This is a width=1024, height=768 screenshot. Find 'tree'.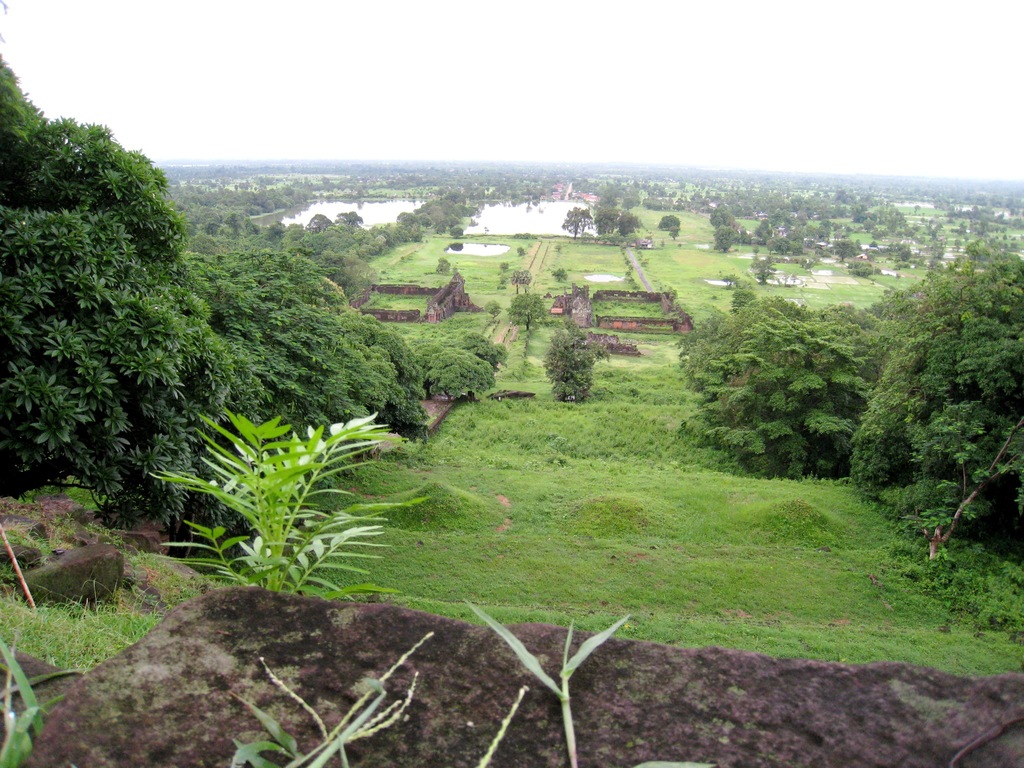
Bounding box: pyautogui.locateOnScreen(545, 323, 612, 409).
